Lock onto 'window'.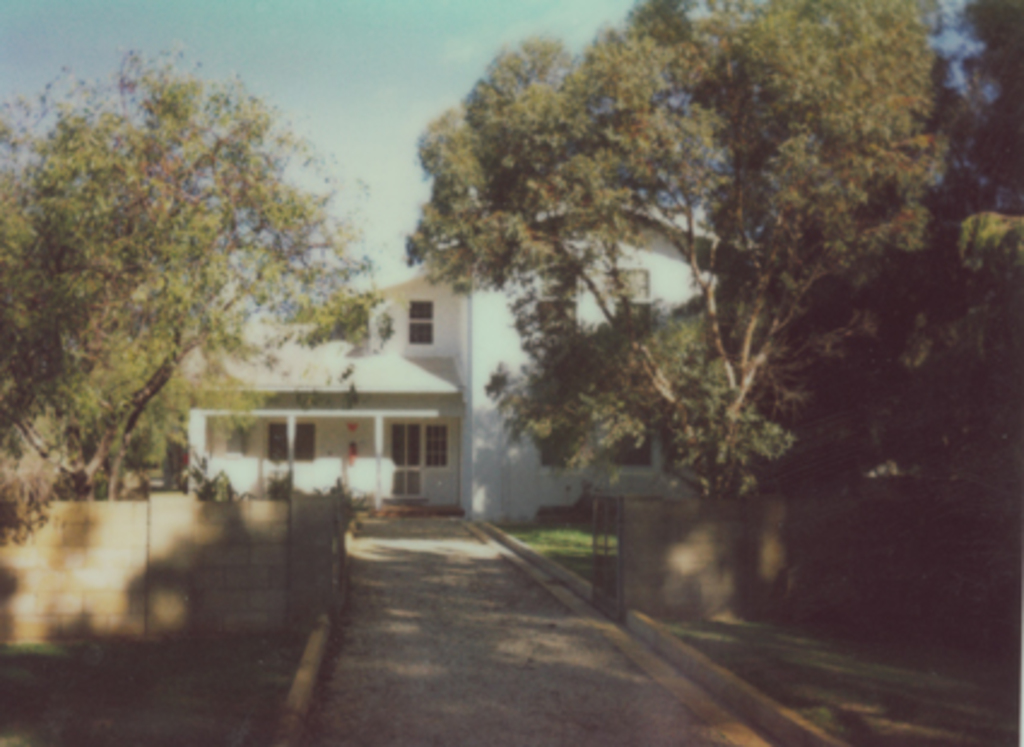
Locked: bbox=[605, 265, 651, 340].
